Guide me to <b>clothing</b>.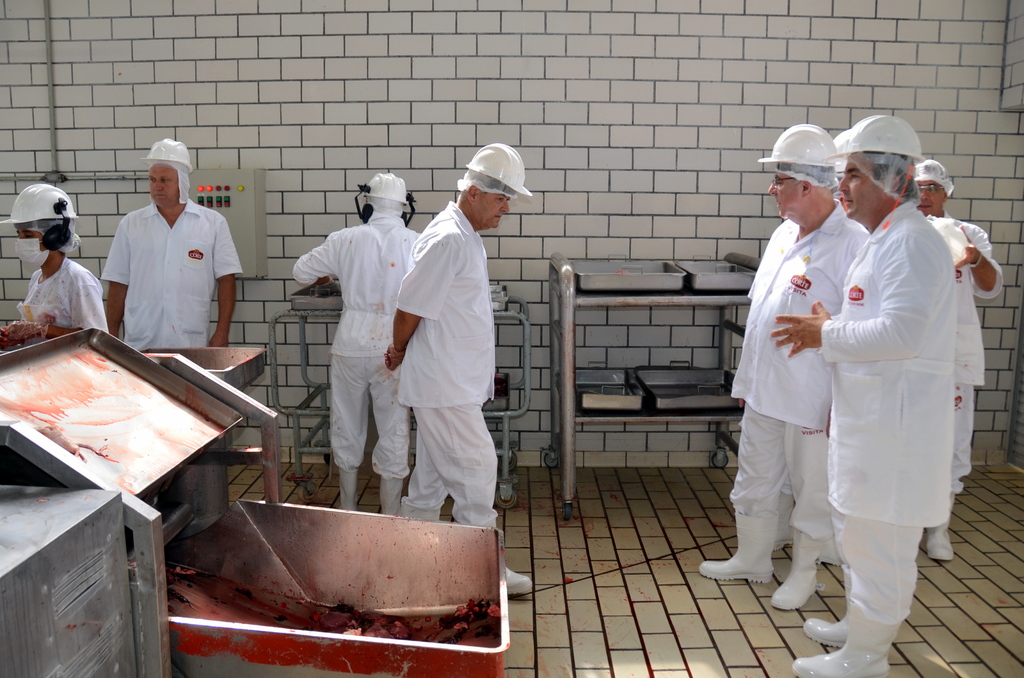
Guidance: x1=733 y1=206 x2=863 y2=541.
